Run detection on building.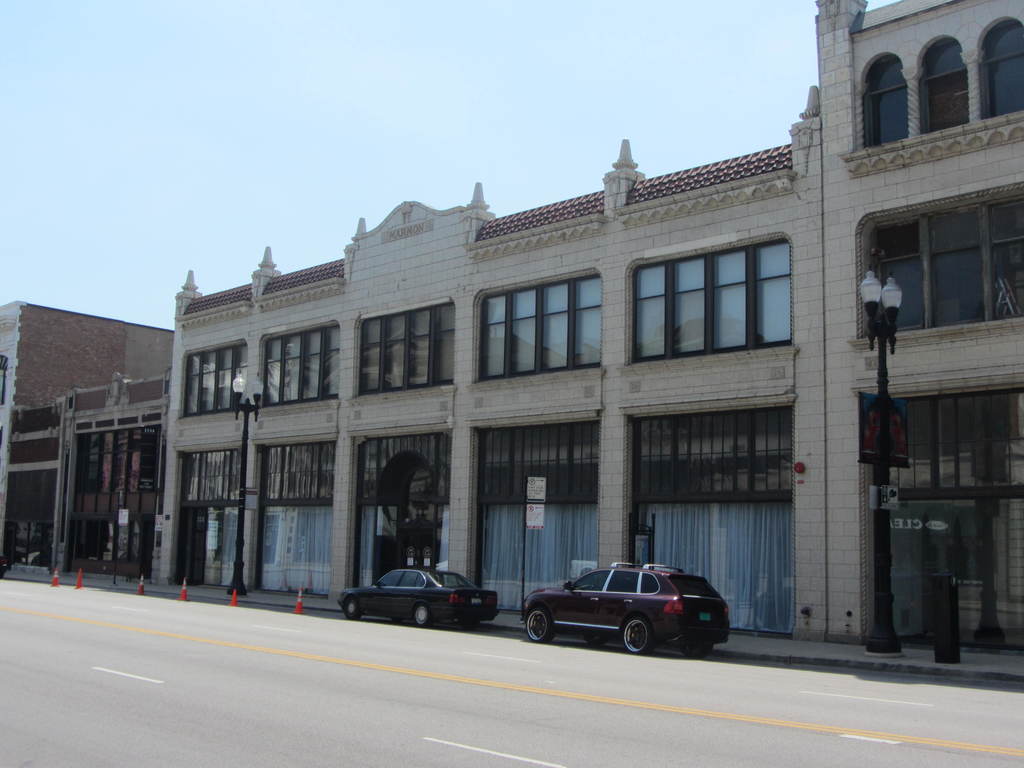
Result: Rect(0, 299, 178, 584).
